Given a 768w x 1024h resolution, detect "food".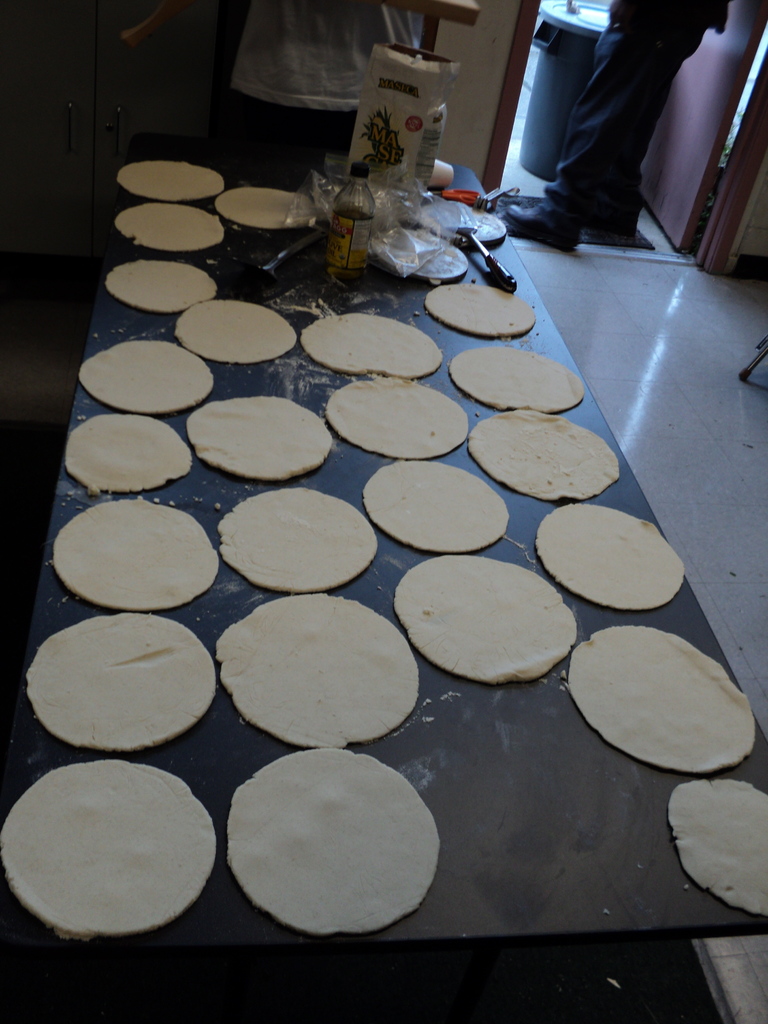
l=212, t=593, r=420, b=753.
